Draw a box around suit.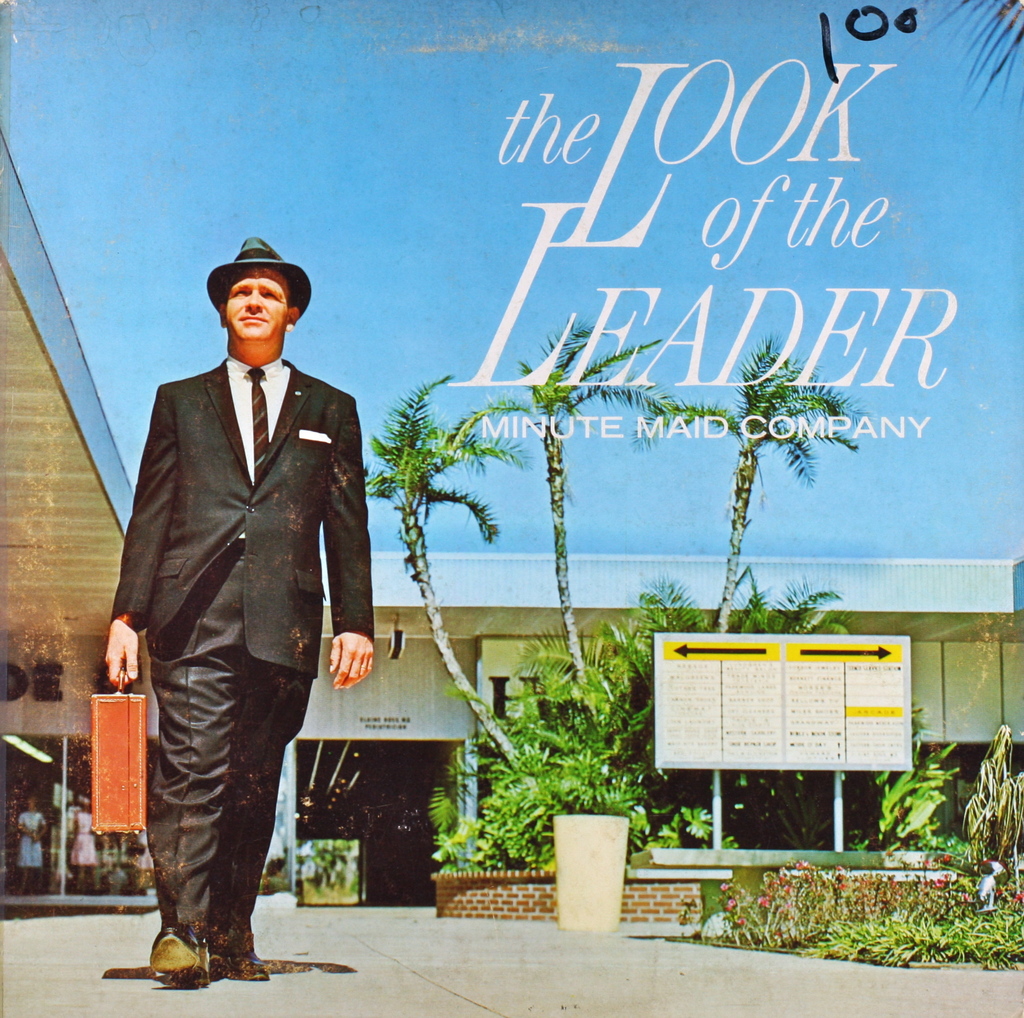
l=125, t=348, r=436, b=947.
